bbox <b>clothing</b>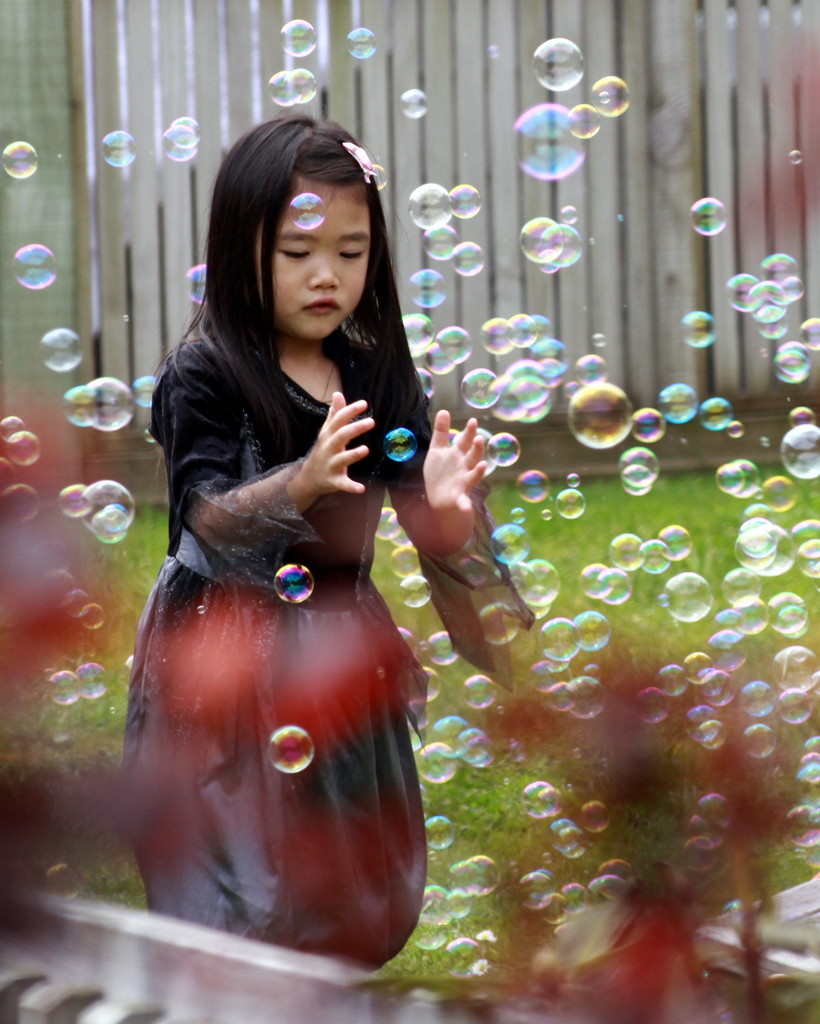
x1=124 y1=378 x2=439 y2=975
